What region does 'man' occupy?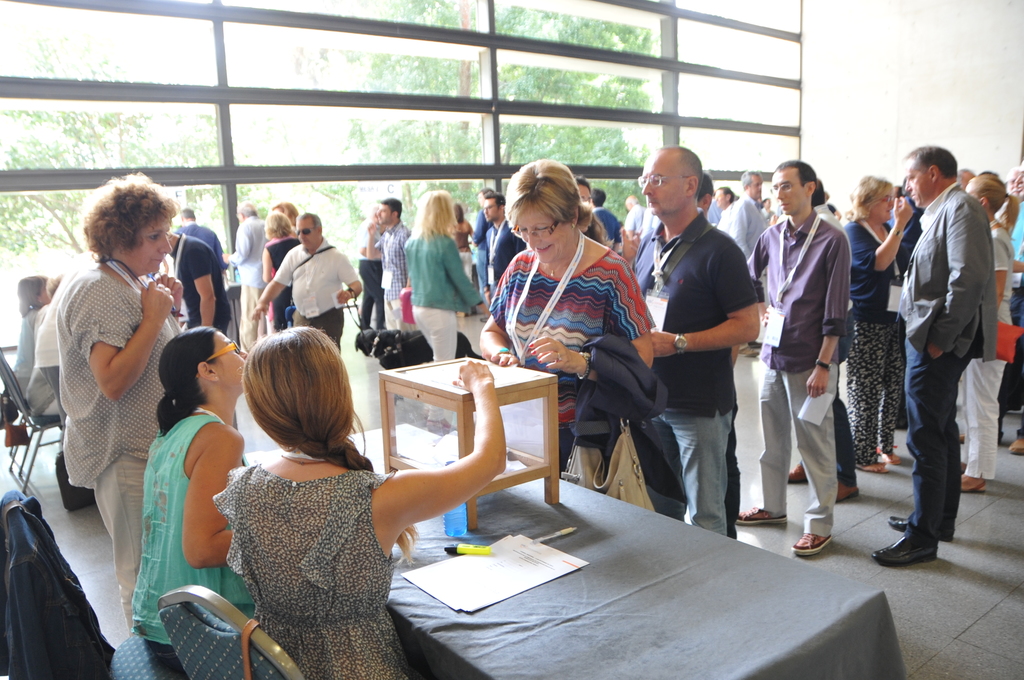
Rect(168, 229, 234, 341).
